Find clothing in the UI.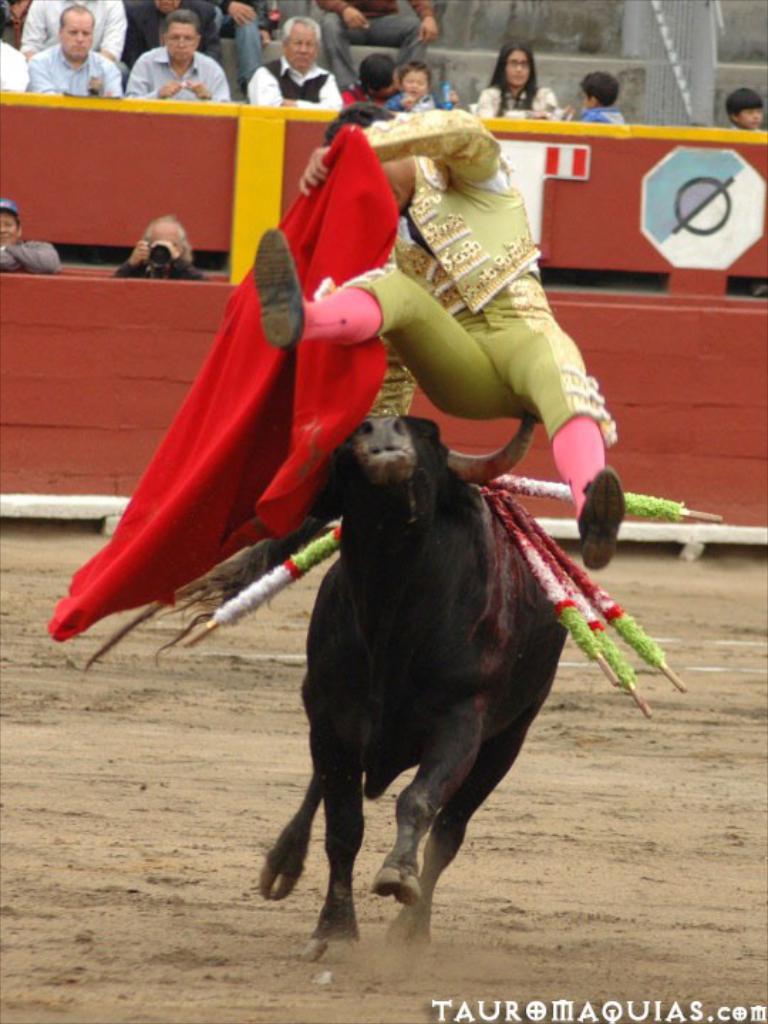
UI element at 320/118/552/321.
